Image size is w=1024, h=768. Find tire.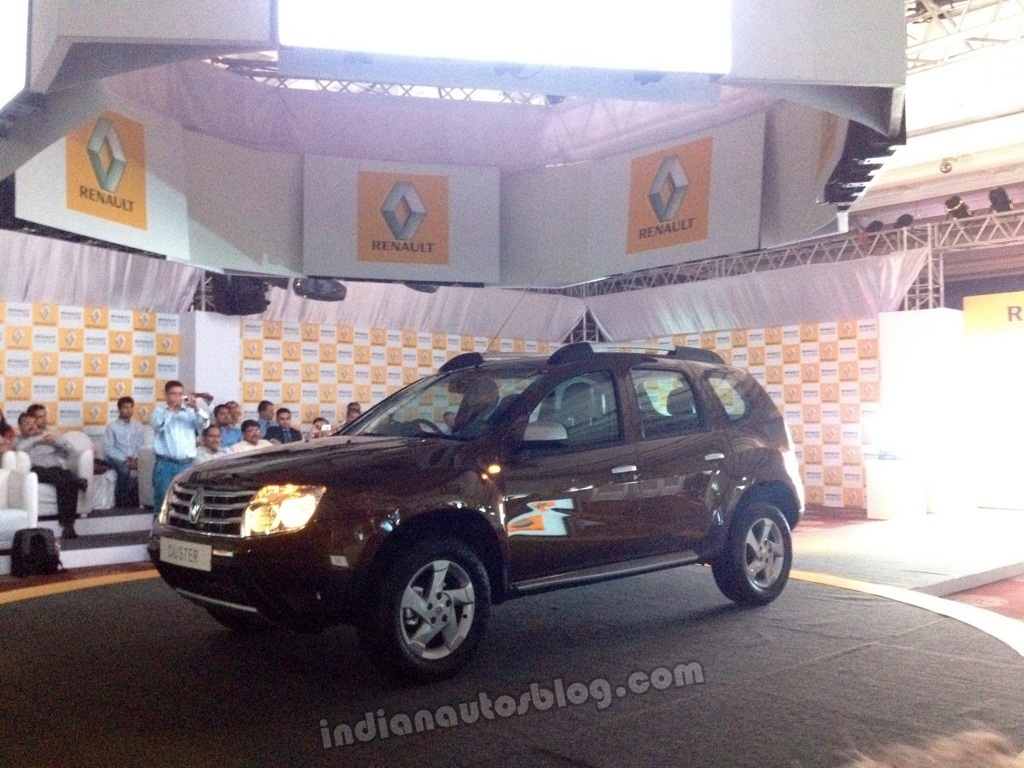
rect(367, 534, 493, 680).
